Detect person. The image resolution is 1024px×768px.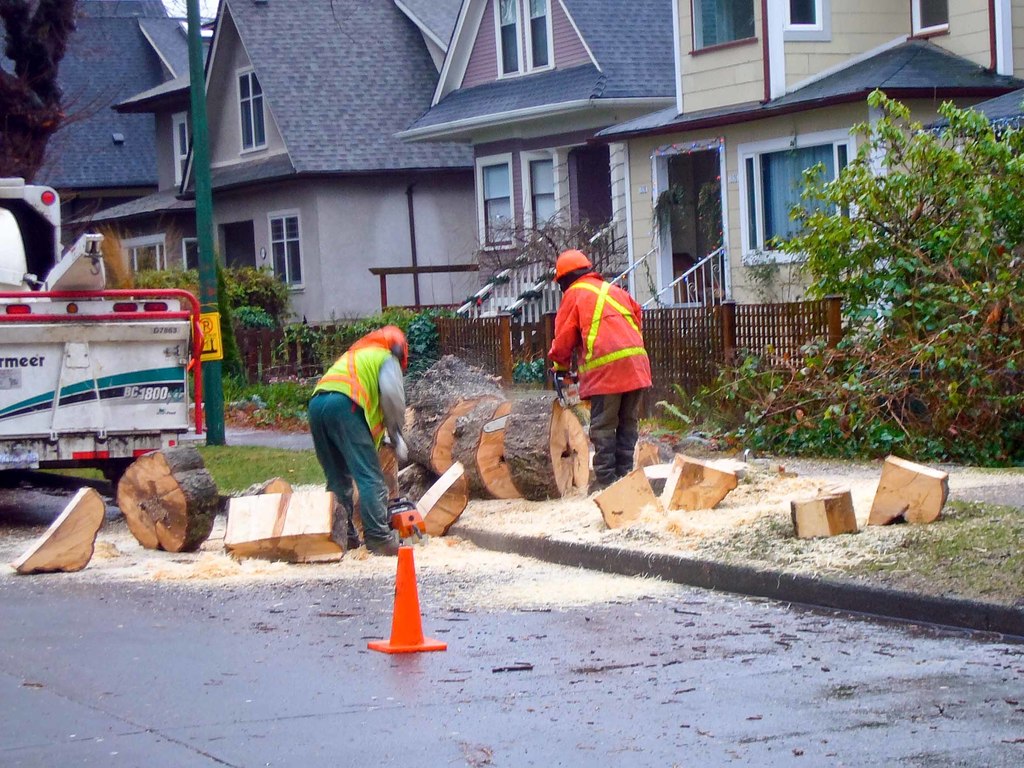
x1=305, y1=320, x2=412, y2=560.
